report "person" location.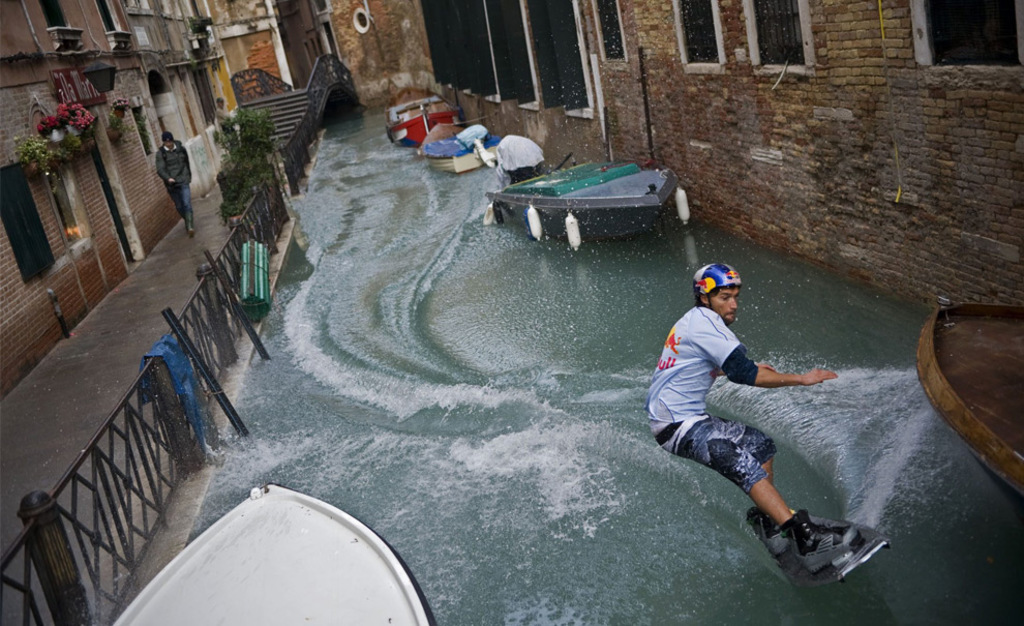
Report: (155, 129, 197, 236).
